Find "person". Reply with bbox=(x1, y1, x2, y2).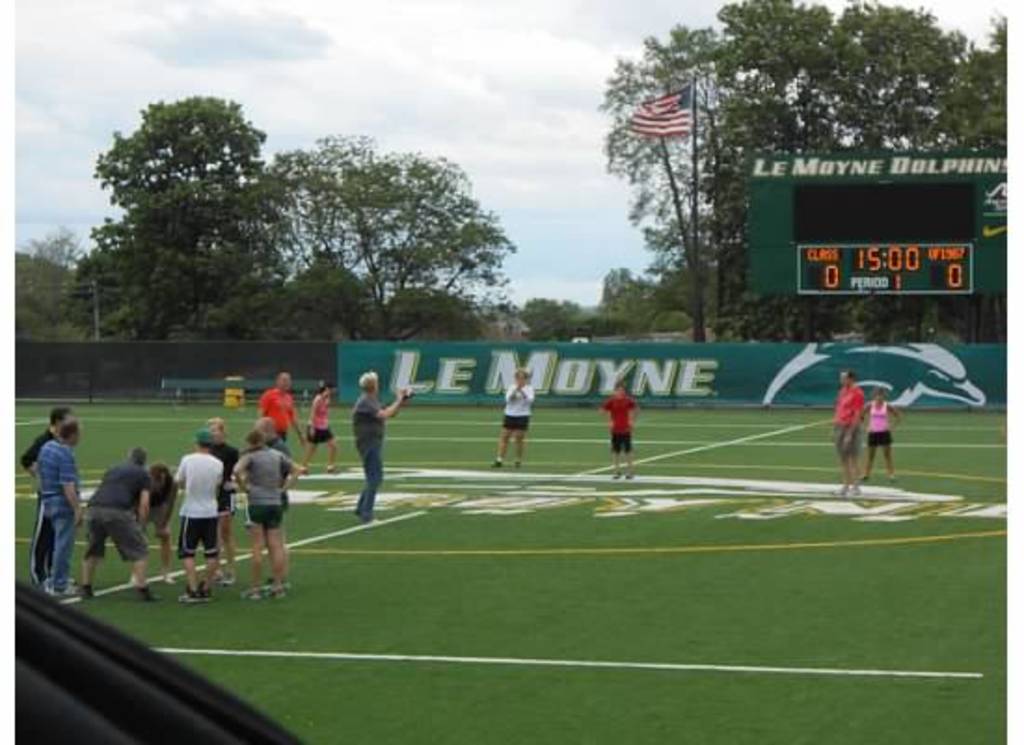
bbox=(825, 369, 860, 499).
